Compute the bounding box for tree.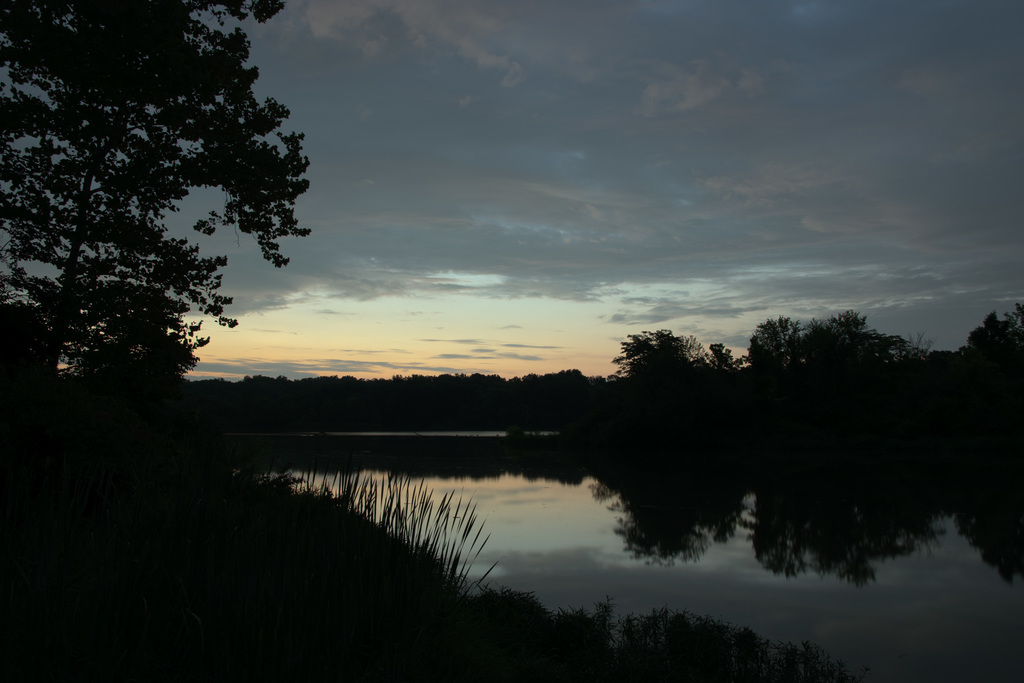
left=612, top=325, right=701, bottom=386.
